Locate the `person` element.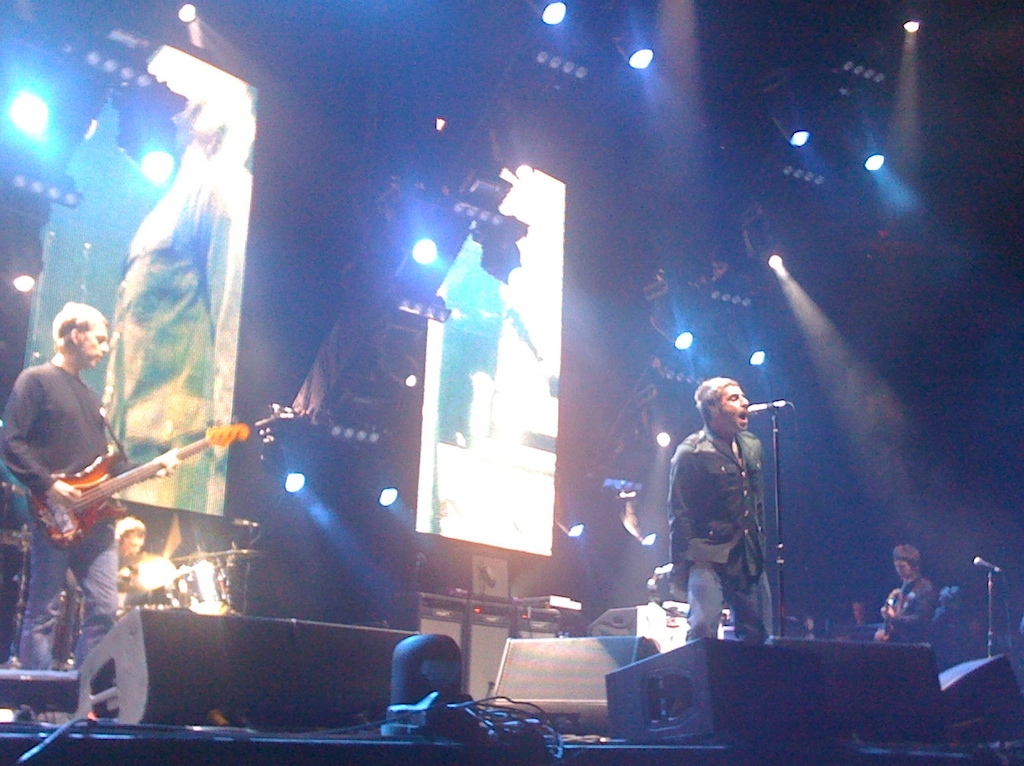
Element bbox: 873, 540, 934, 649.
